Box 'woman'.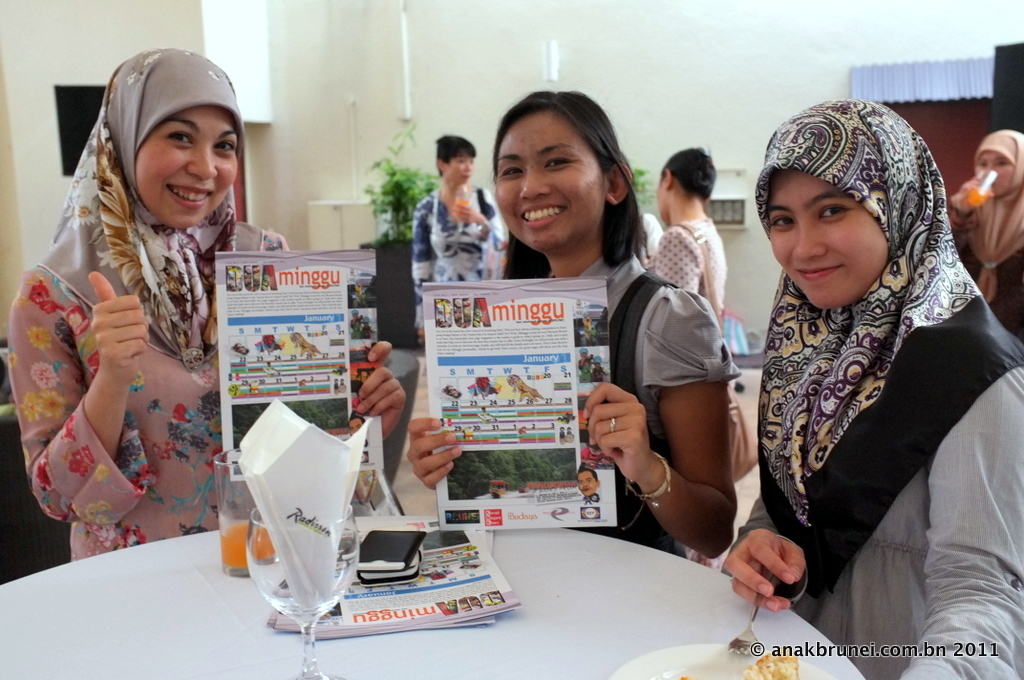
<bbox>1, 46, 413, 561</bbox>.
